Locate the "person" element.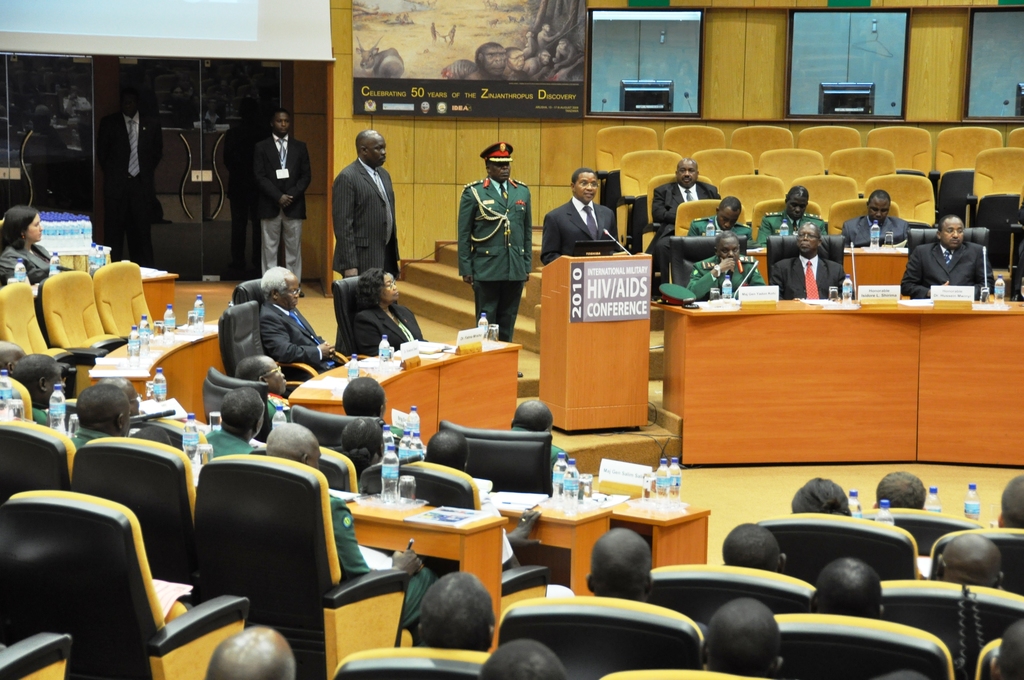
Element bbox: rect(815, 556, 883, 618).
